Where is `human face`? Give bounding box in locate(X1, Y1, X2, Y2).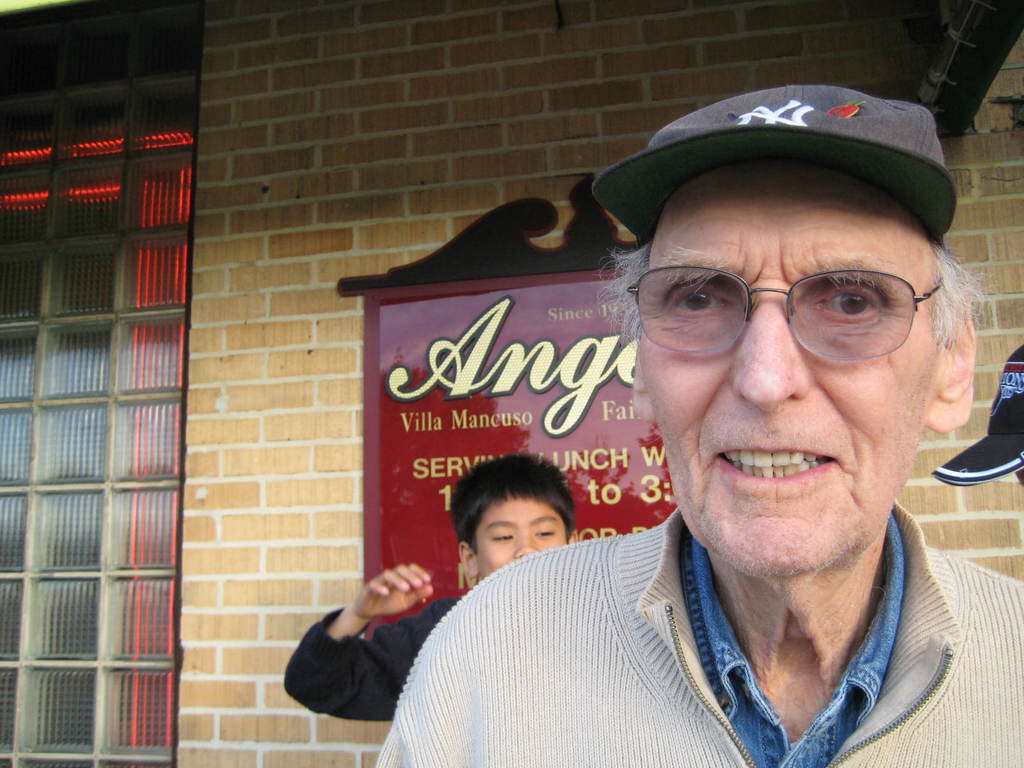
locate(636, 164, 938, 579).
